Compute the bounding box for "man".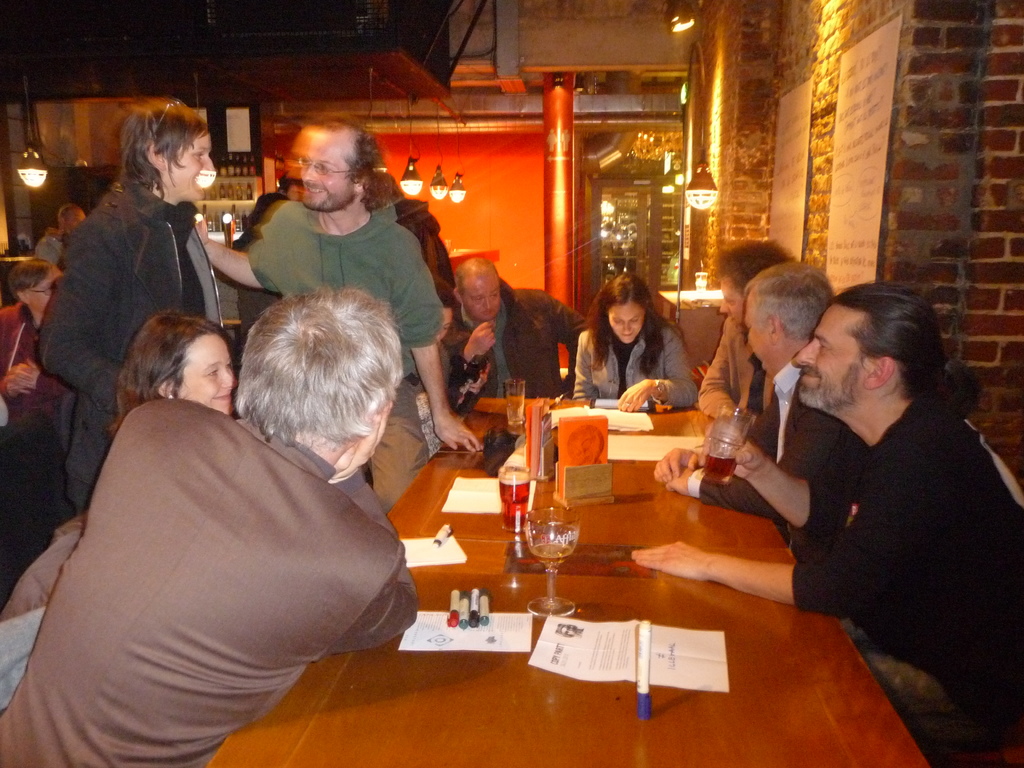
select_region(0, 287, 419, 767).
